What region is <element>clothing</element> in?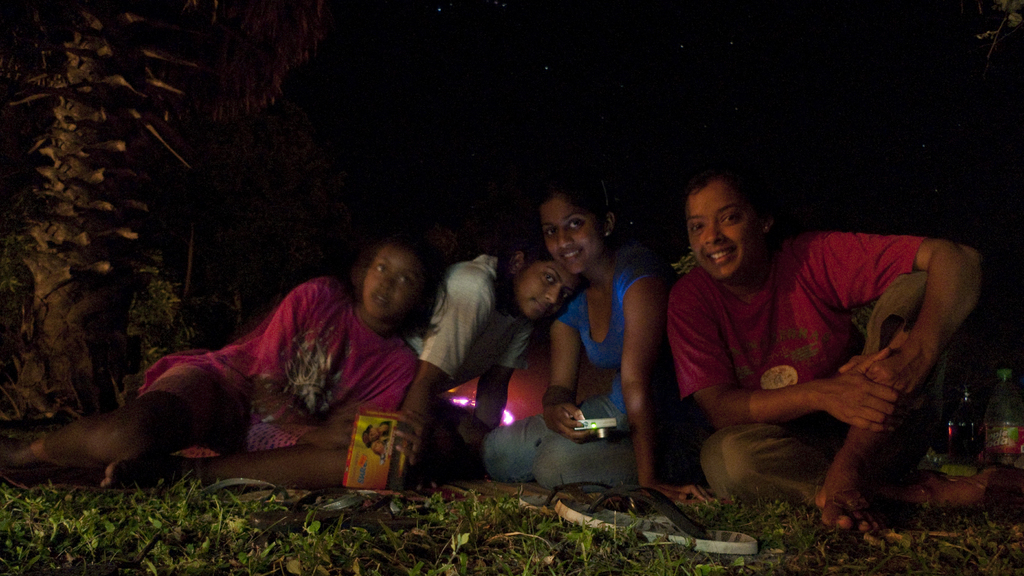
403/252/536/396.
